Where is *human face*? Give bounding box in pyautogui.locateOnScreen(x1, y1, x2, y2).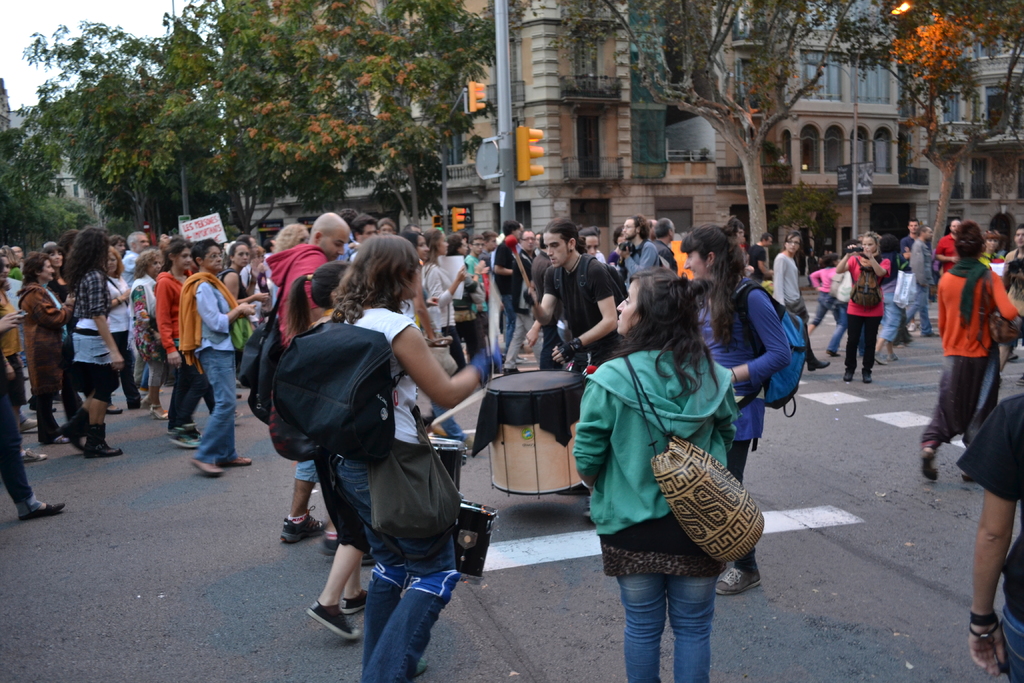
pyautogui.locateOnScreen(177, 245, 190, 265).
